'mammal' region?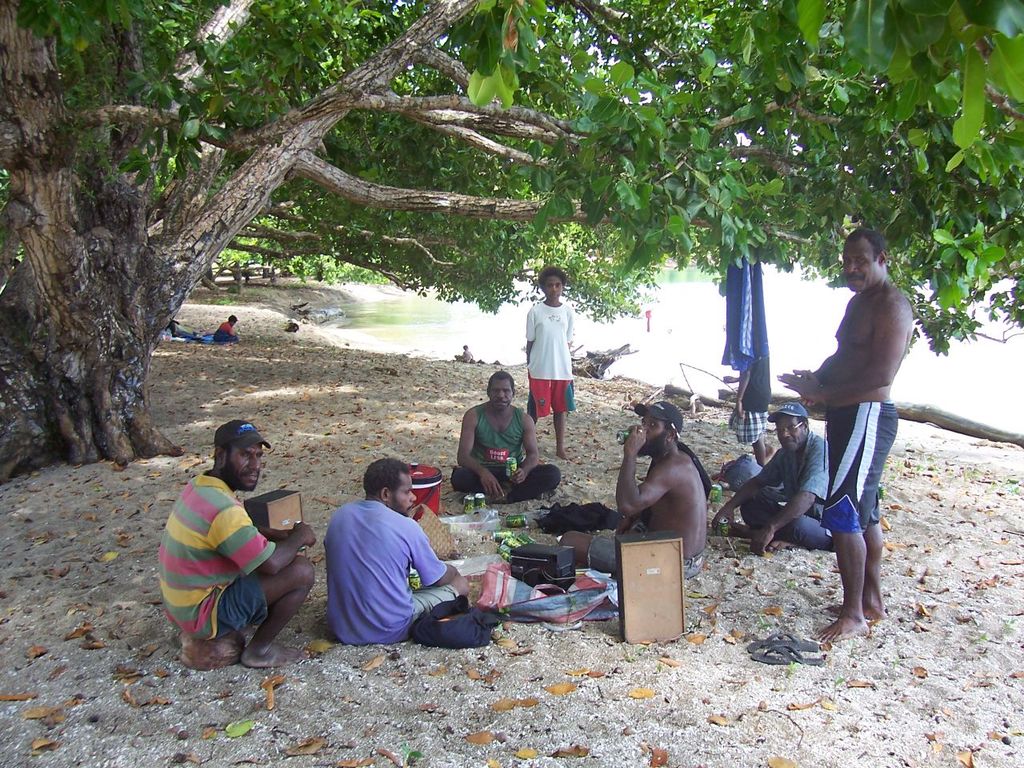
{"x1": 166, "y1": 322, "x2": 198, "y2": 338}
